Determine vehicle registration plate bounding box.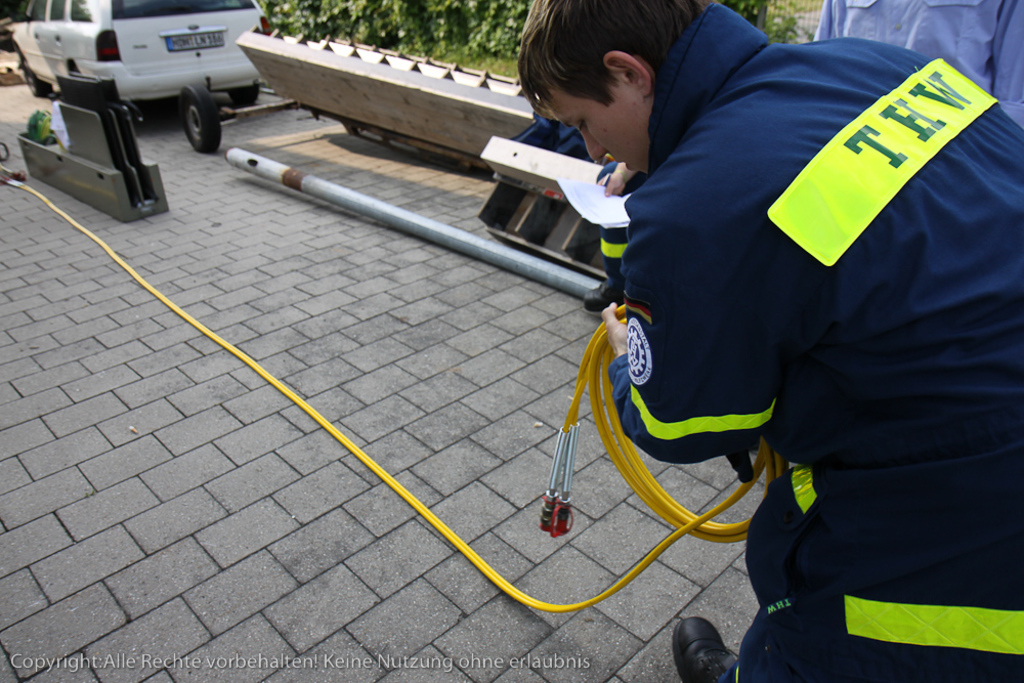
Determined: 165,31,223,52.
